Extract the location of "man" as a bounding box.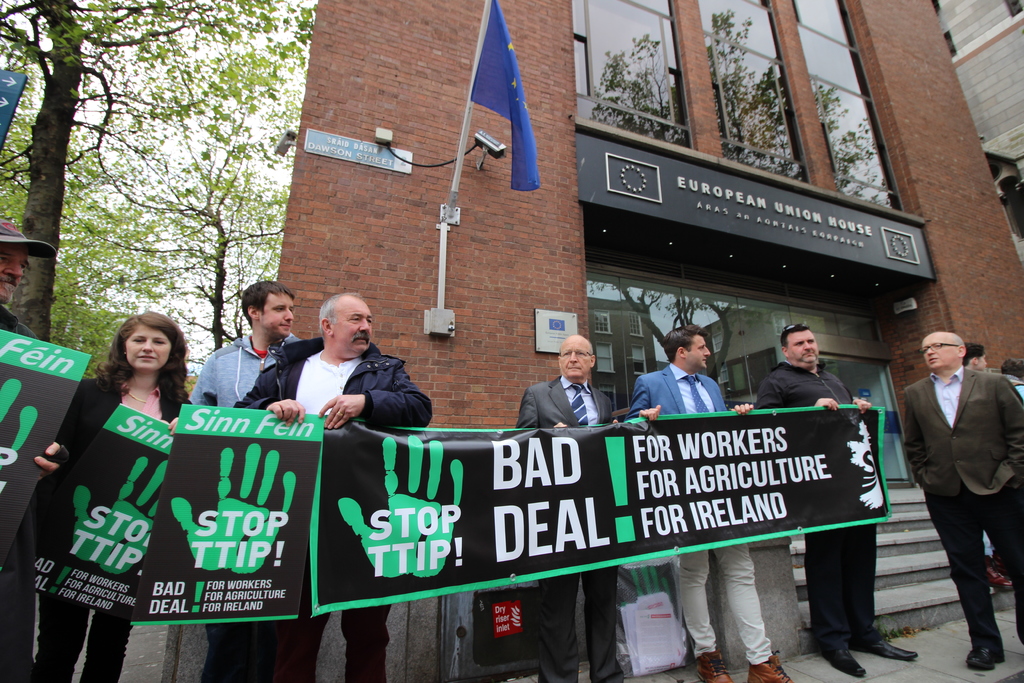
[0,218,59,677].
